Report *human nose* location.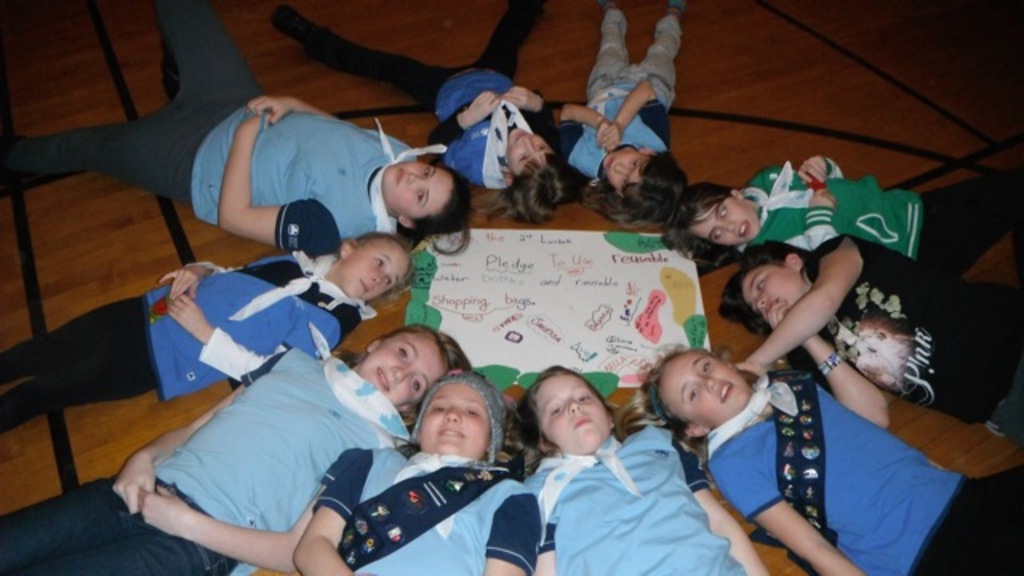
Report: {"x1": 394, "y1": 363, "x2": 411, "y2": 381}.
